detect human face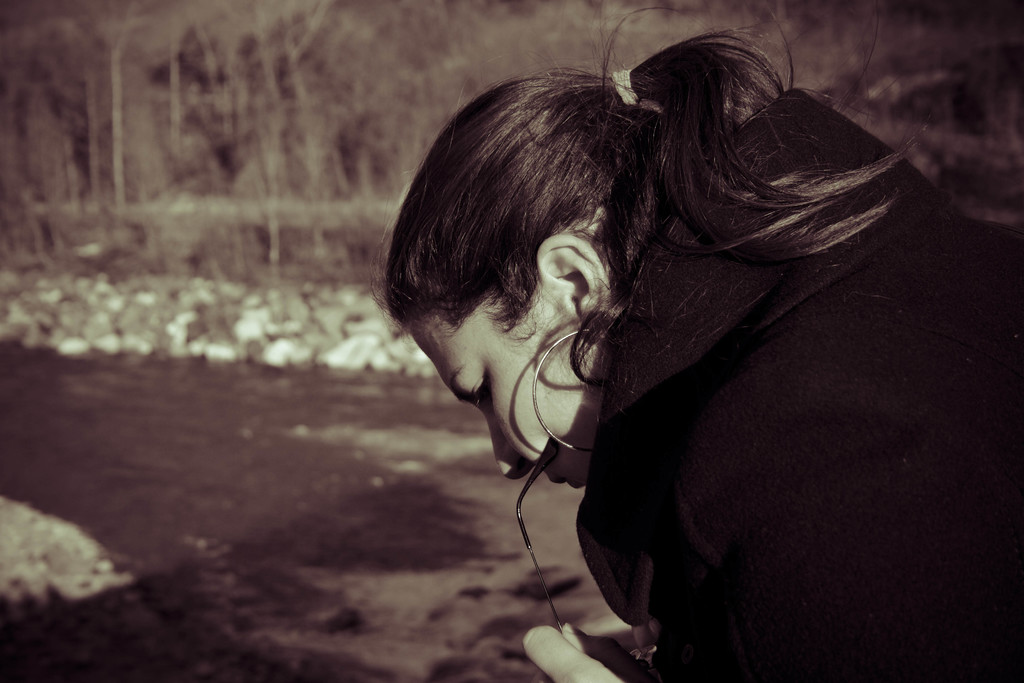
<box>401,308,606,488</box>
